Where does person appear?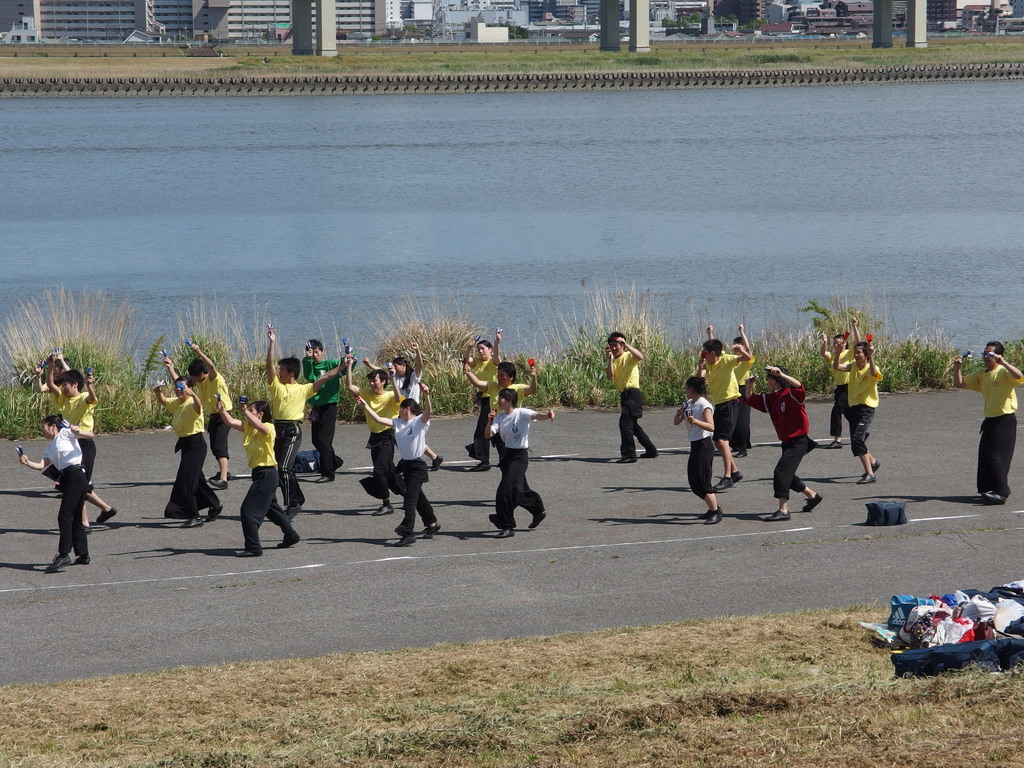
Appears at bbox=(955, 344, 1023, 501).
